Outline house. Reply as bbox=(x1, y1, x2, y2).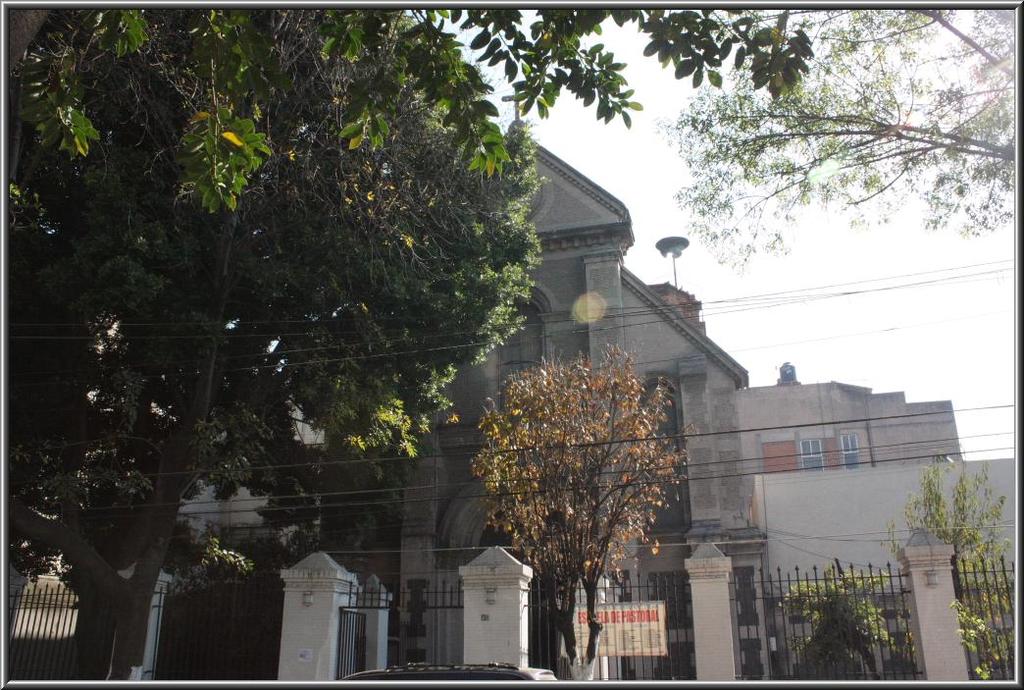
bbox=(519, 144, 640, 689).
